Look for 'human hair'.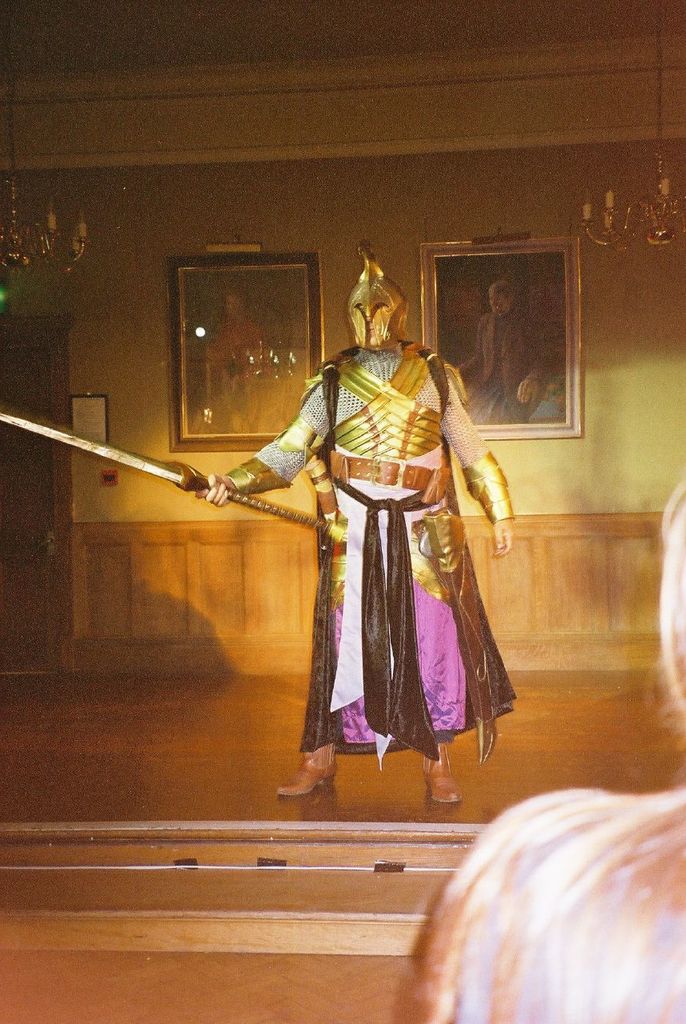
Found: 419,788,685,1023.
